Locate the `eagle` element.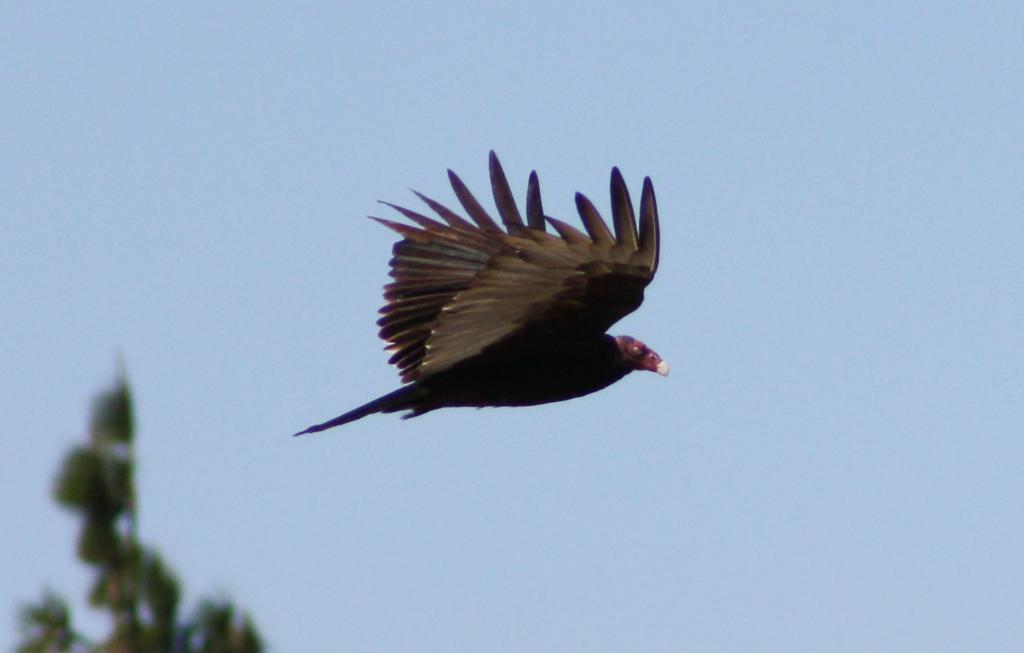
Element bbox: x1=288 y1=147 x2=677 y2=437.
